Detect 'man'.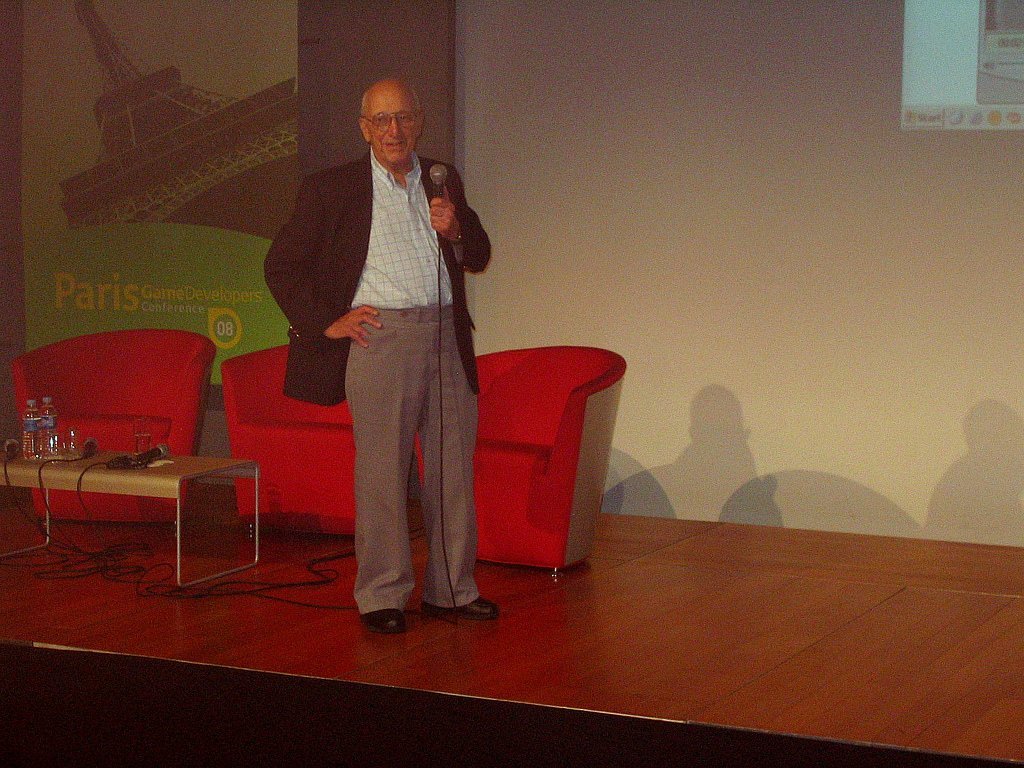
Detected at (264,78,501,633).
